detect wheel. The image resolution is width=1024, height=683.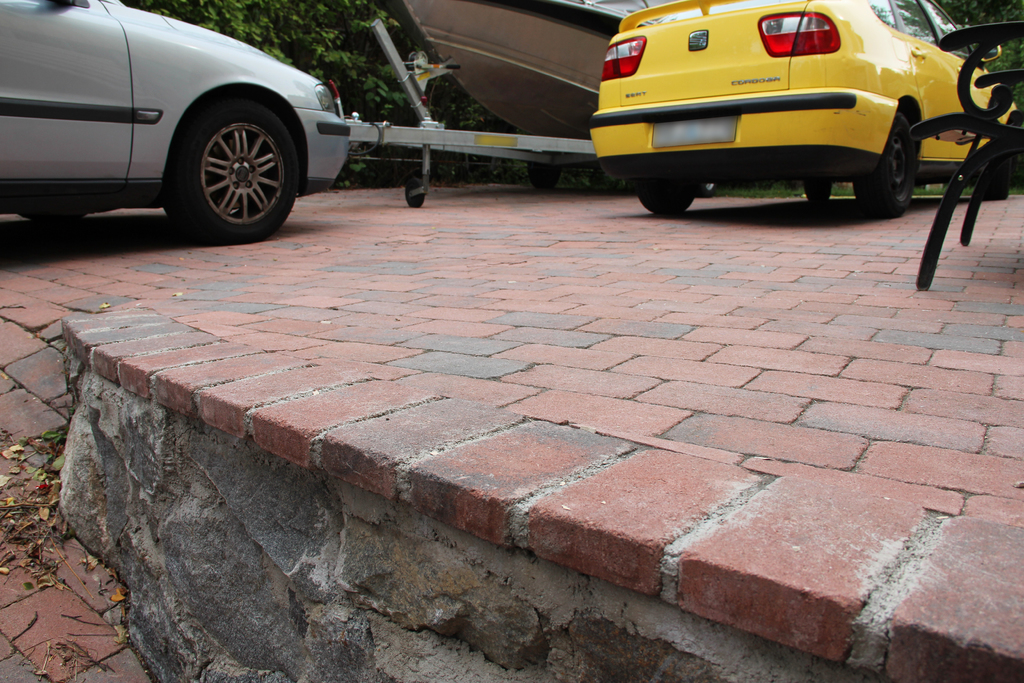
crop(697, 182, 716, 195).
